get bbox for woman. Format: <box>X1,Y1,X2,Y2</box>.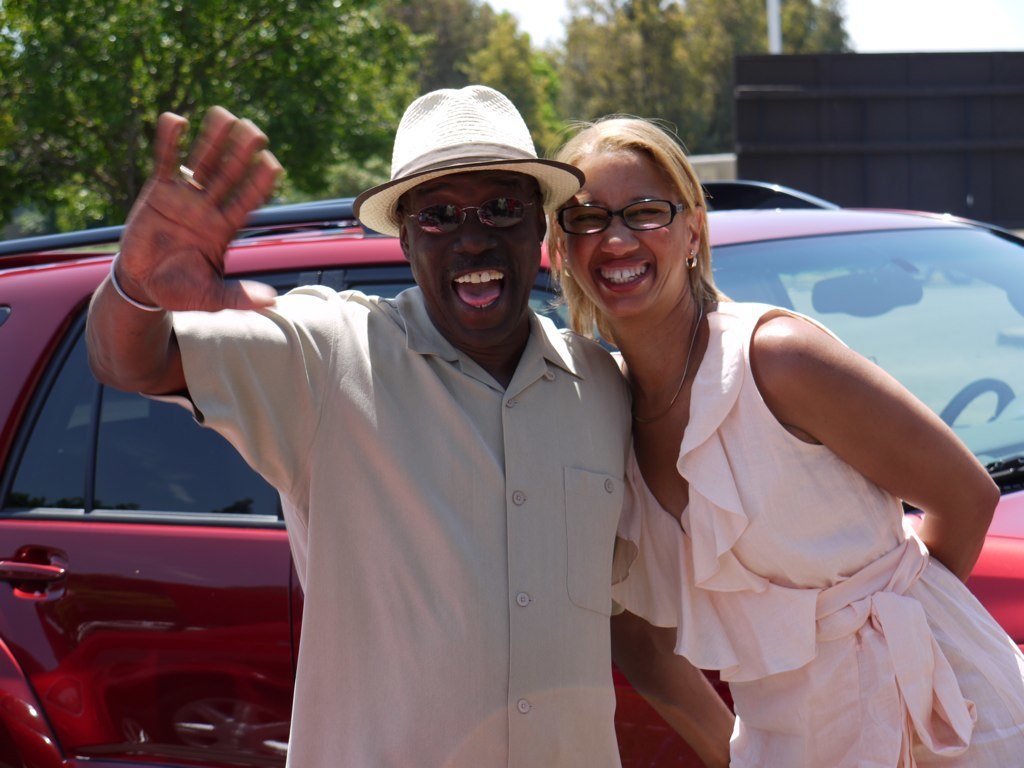
<box>564,144,985,767</box>.
